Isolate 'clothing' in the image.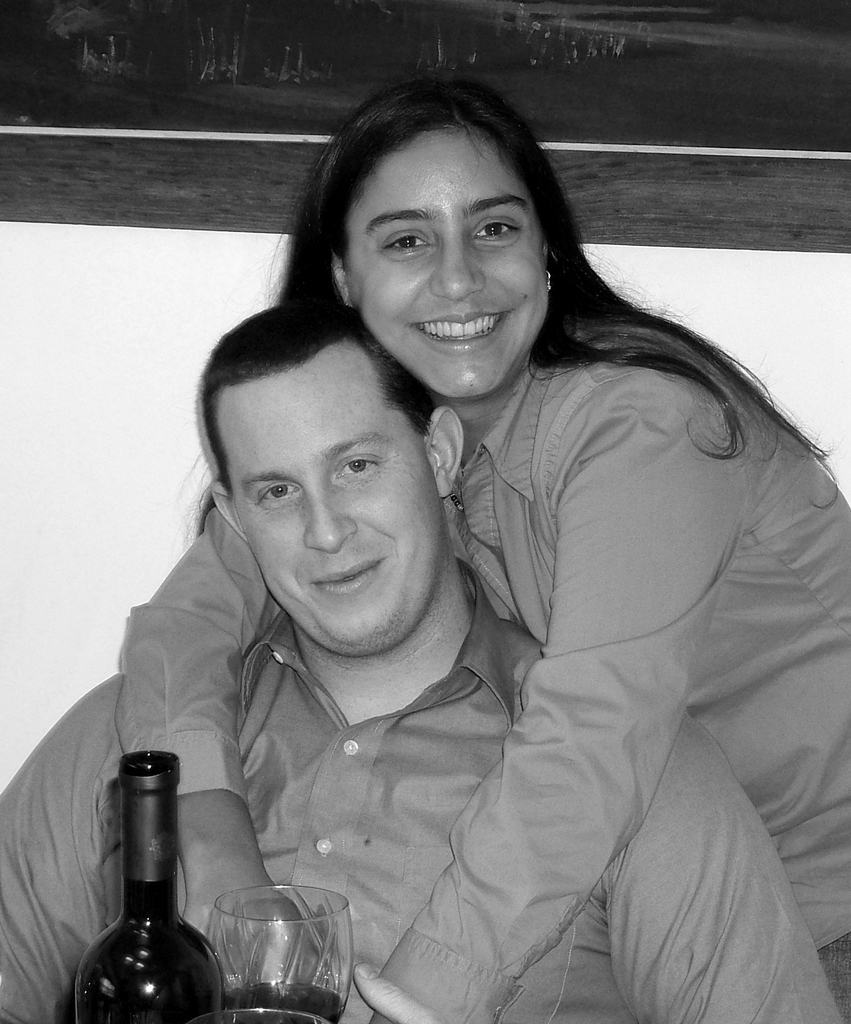
Isolated region: 117 323 850 1023.
